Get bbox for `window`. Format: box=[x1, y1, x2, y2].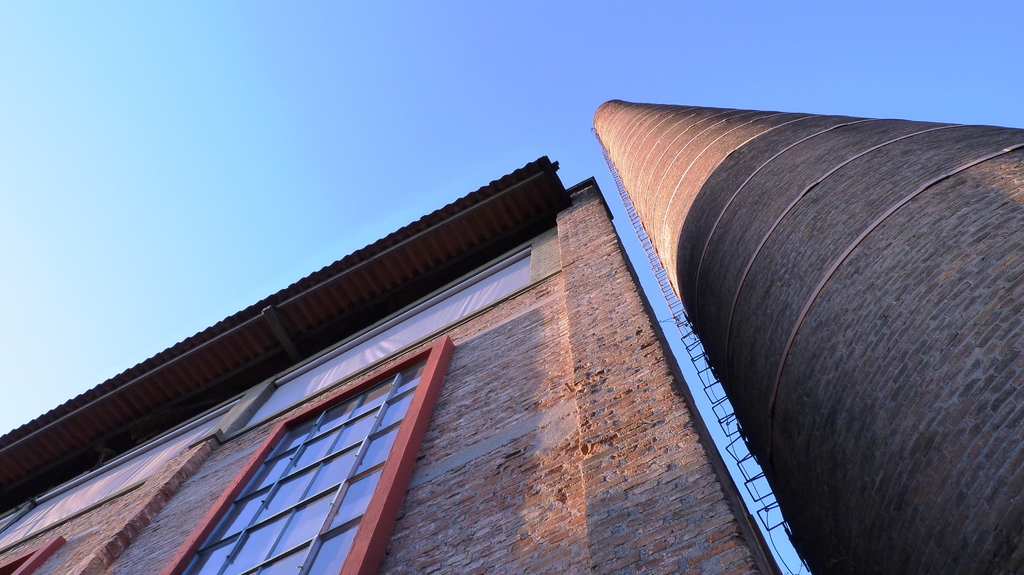
box=[155, 331, 453, 574].
